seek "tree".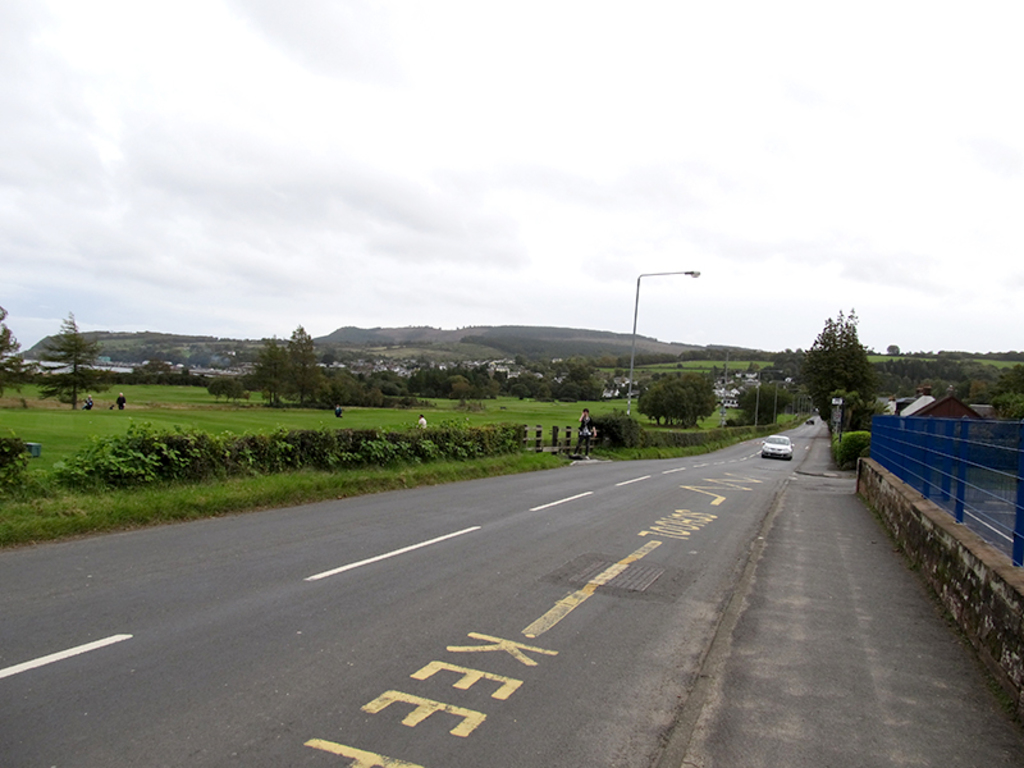
[804,300,893,417].
